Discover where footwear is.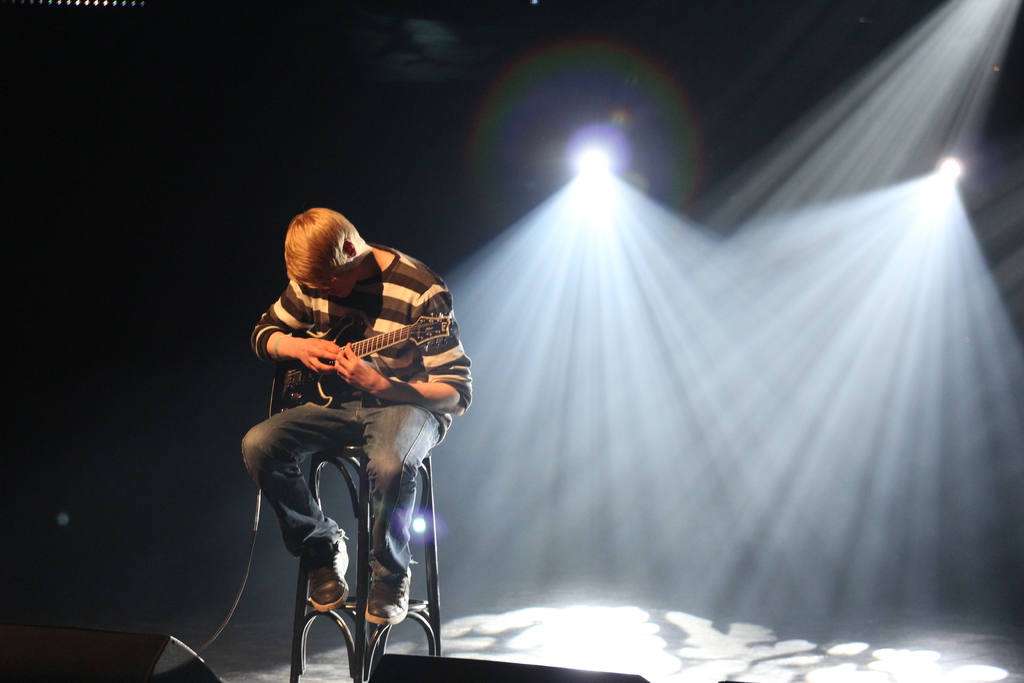
Discovered at 309:539:359:609.
